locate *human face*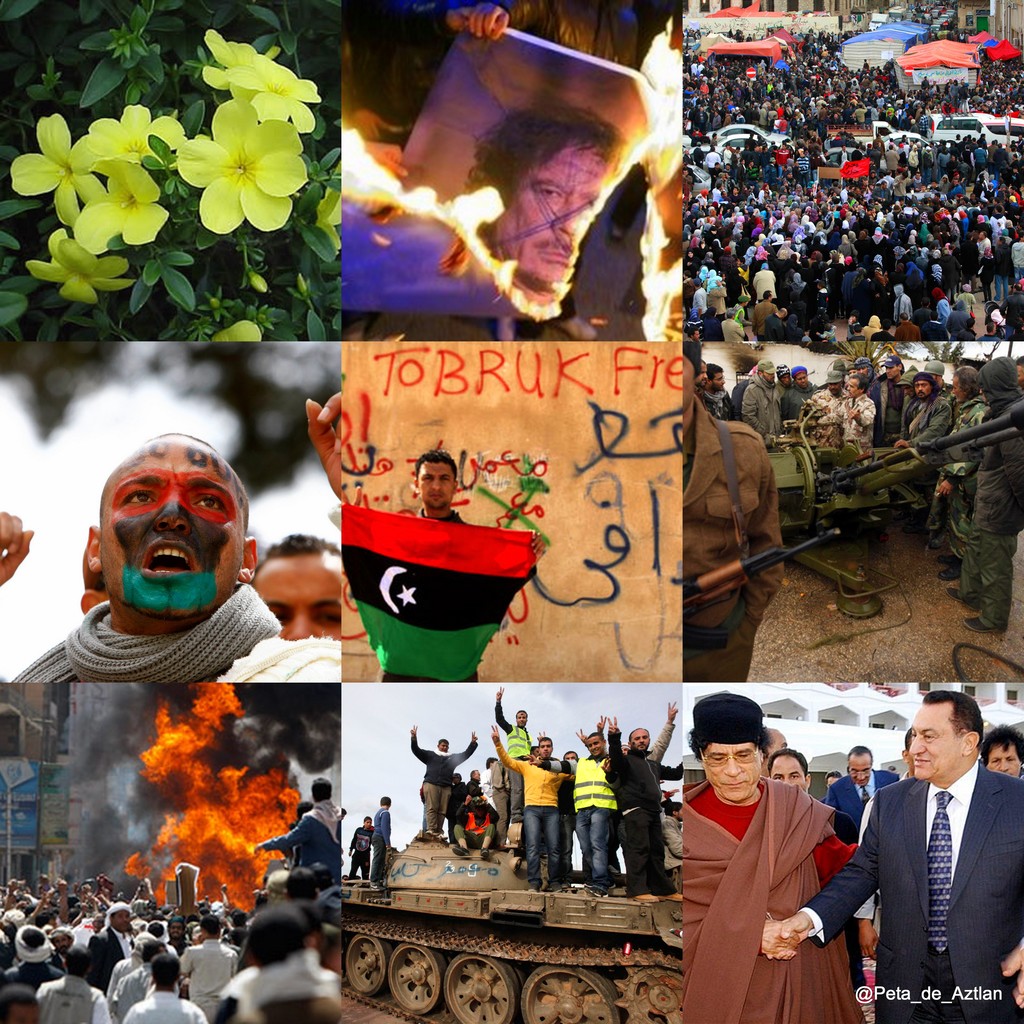
bbox(634, 729, 648, 750)
